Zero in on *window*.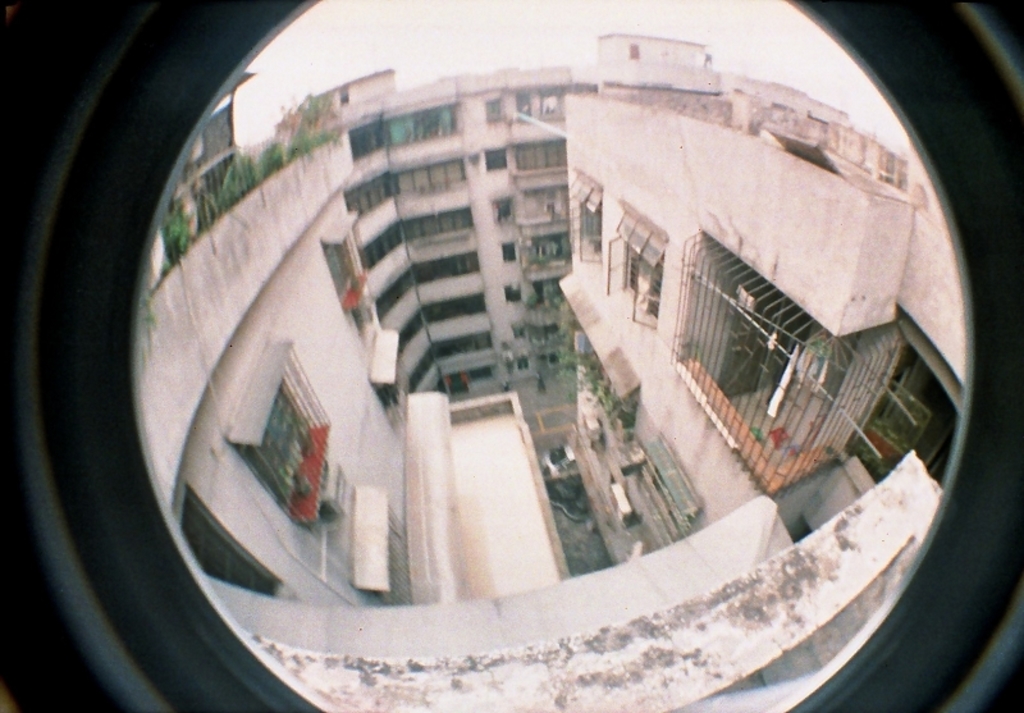
Zeroed in: x1=540, y1=91, x2=559, y2=122.
